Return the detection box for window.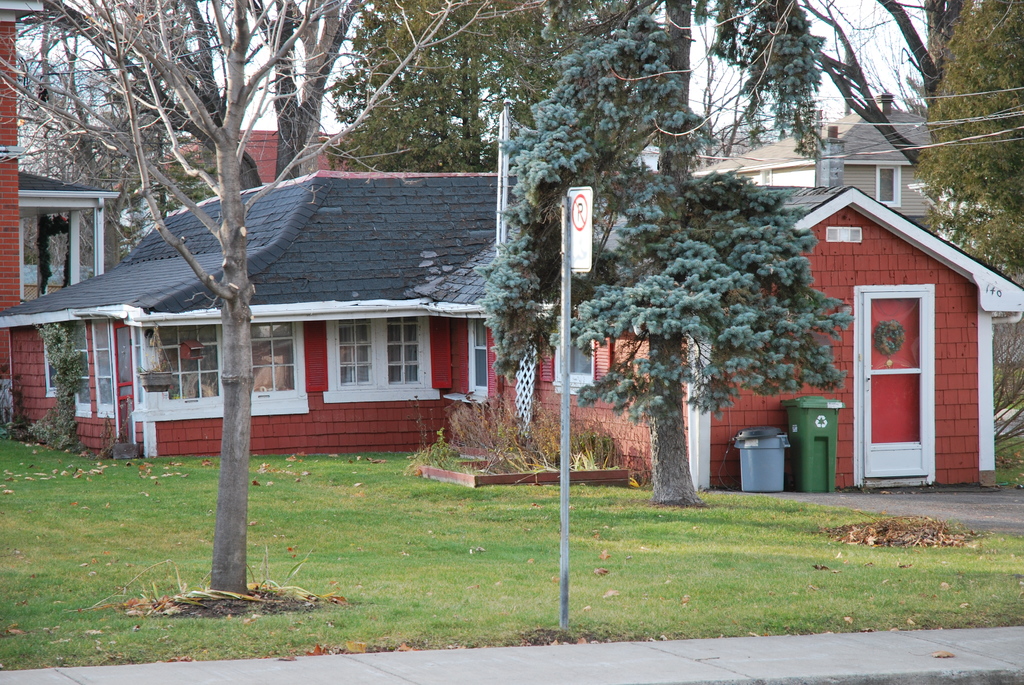
[left=540, top=340, right=611, bottom=391].
